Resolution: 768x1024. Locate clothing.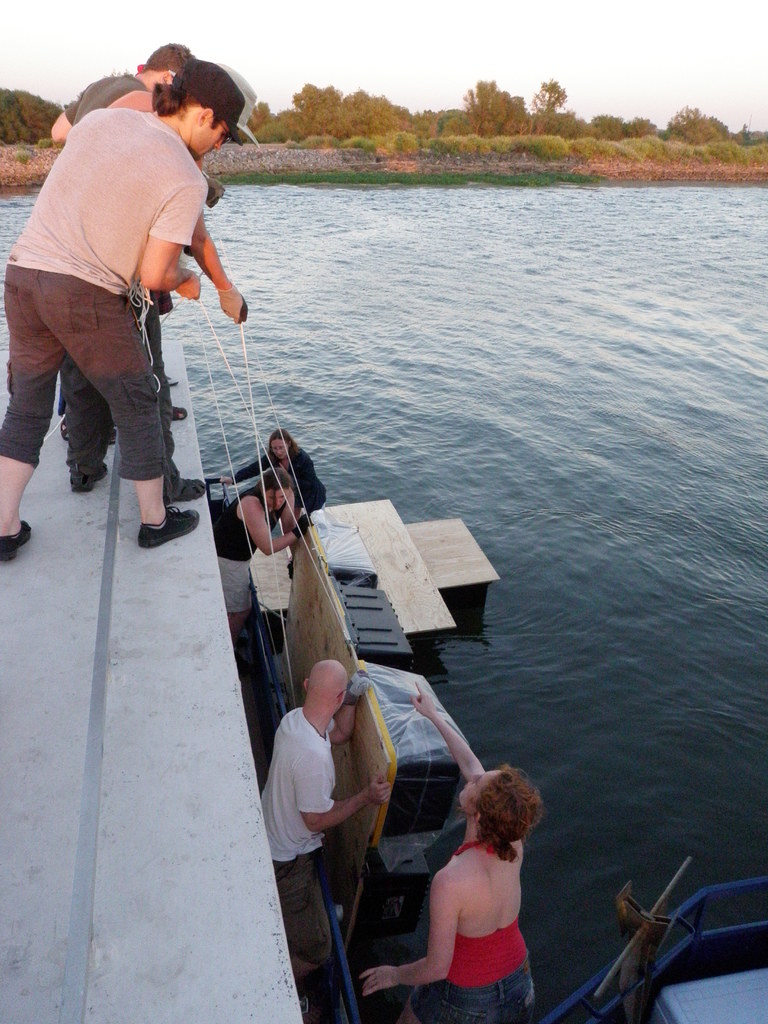
select_region(0, 104, 212, 475).
